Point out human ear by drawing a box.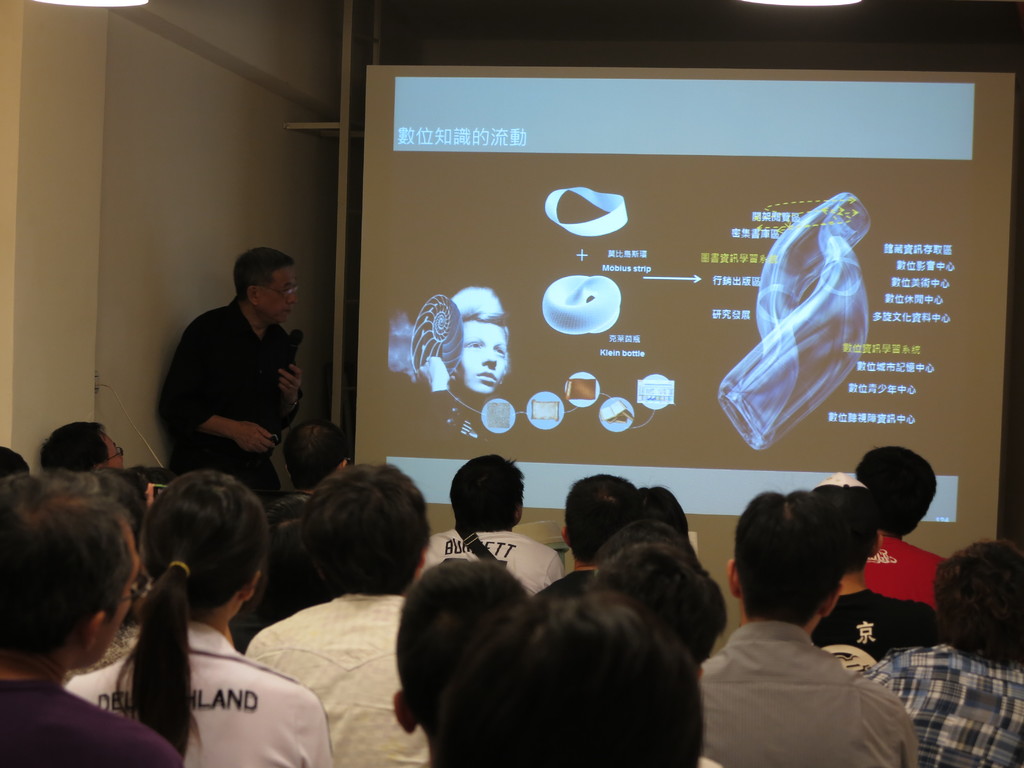
region(422, 552, 428, 568).
